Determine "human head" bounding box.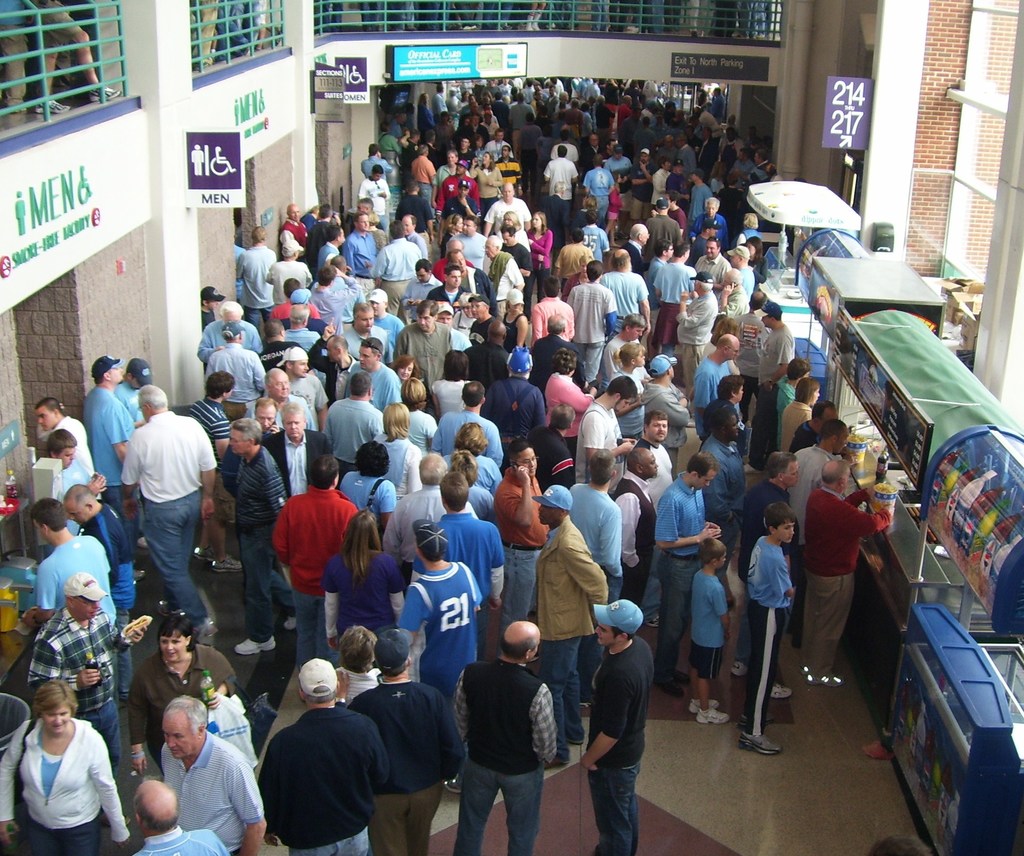
Determined: {"x1": 675, "y1": 239, "x2": 692, "y2": 266}.
